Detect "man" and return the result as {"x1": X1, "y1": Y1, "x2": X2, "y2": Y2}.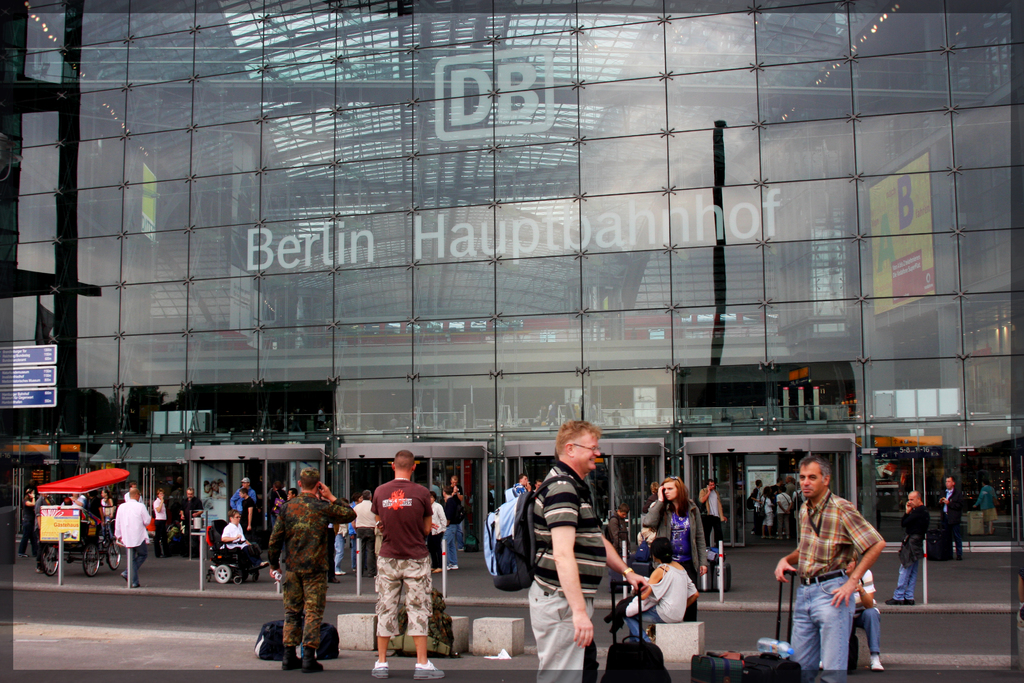
{"x1": 221, "y1": 511, "x2": 269, "y2": 570}.
